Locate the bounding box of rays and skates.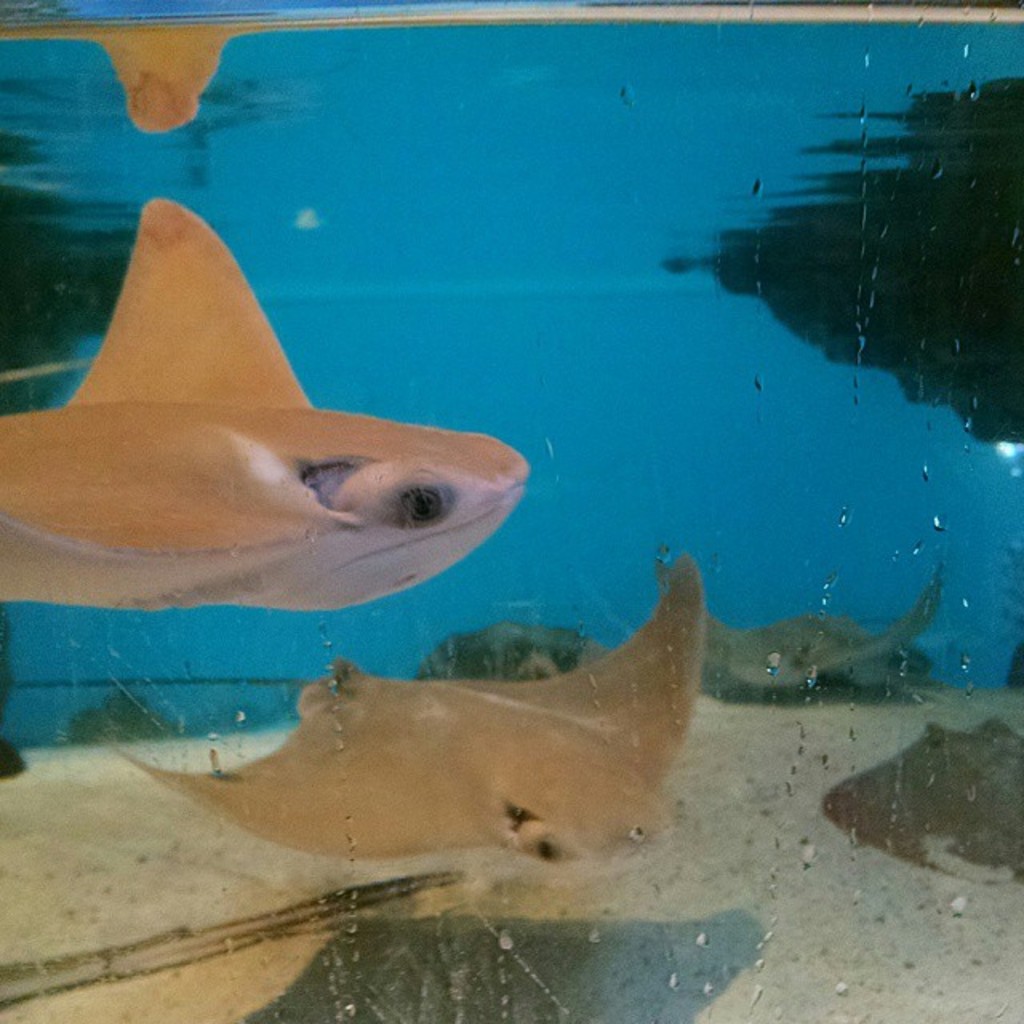
Bounding box: x1=141 y1=555 x2=747 y2=898.
